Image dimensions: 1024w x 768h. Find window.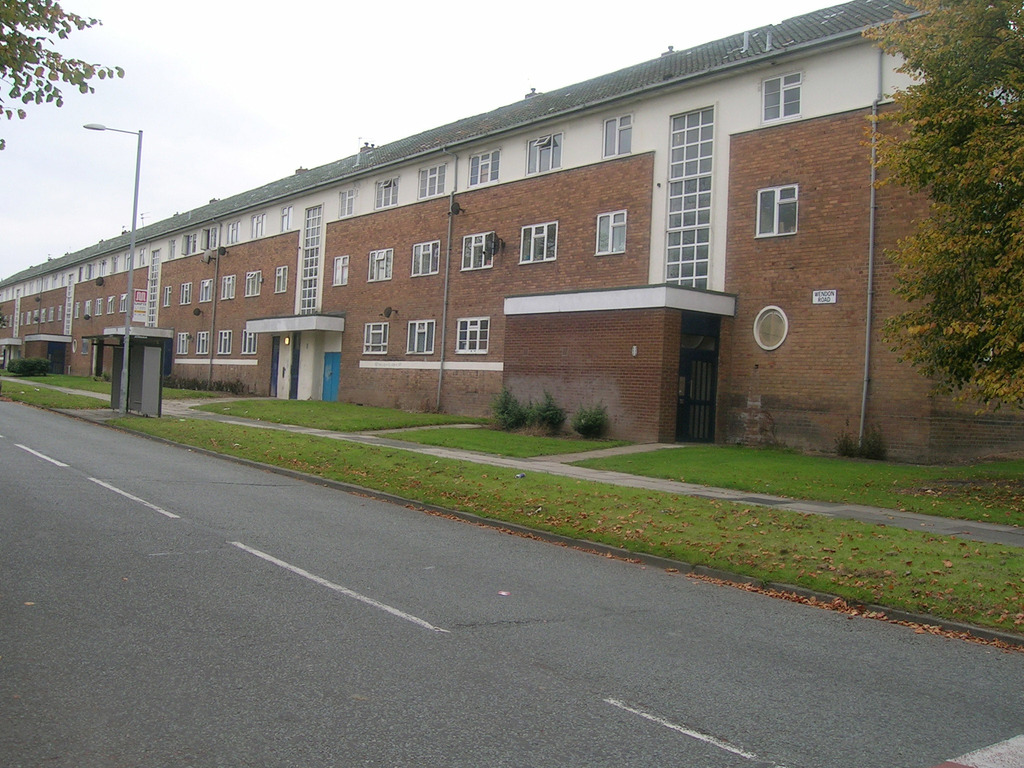
{"left": 178, "top": 333, "right": 191, "bottom": 353}.
